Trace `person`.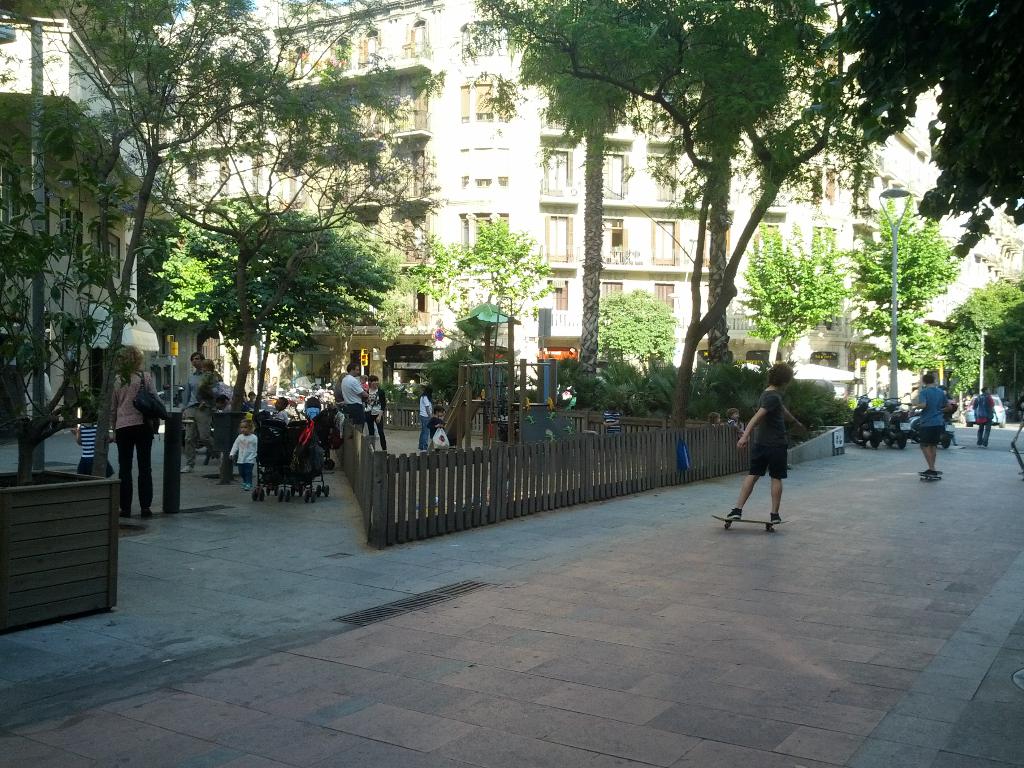
Traced to x1=225, y1=422, x2=255, y2=490.
